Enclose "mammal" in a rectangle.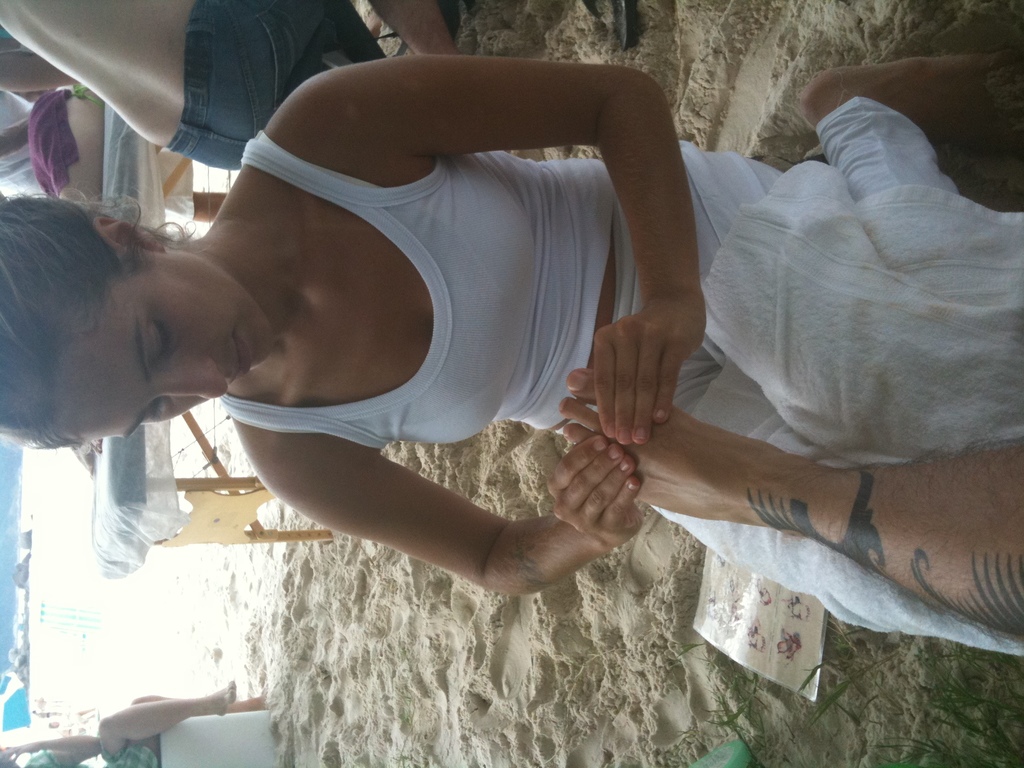
{"left": 0, "top": 89, "right": 229, "bottom": 214}.
